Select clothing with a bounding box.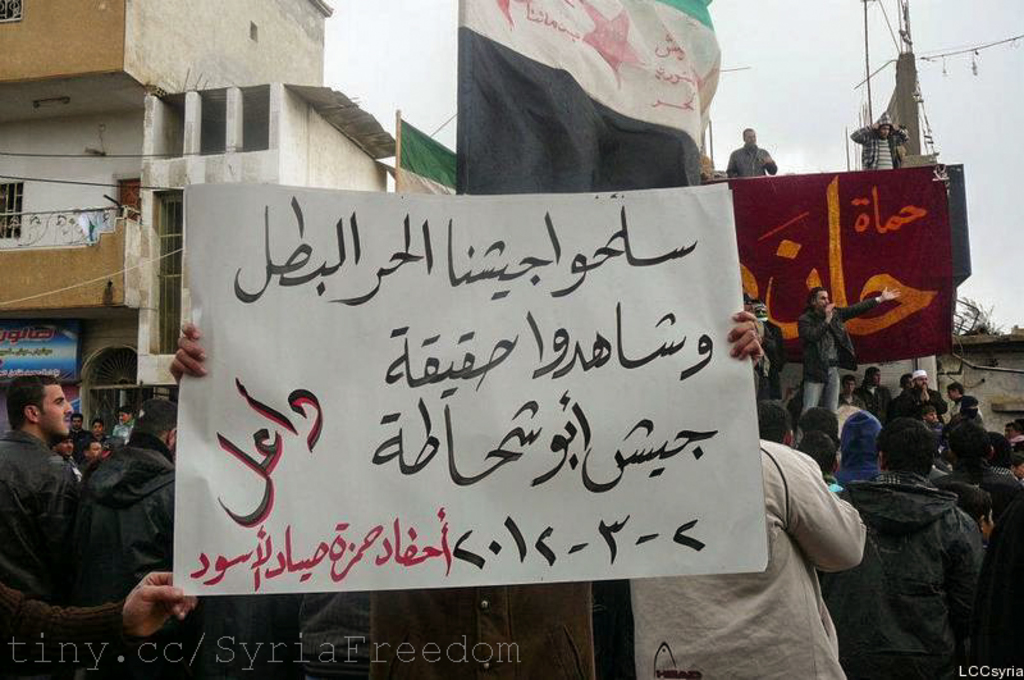
box(951, 394, 987, 433).
